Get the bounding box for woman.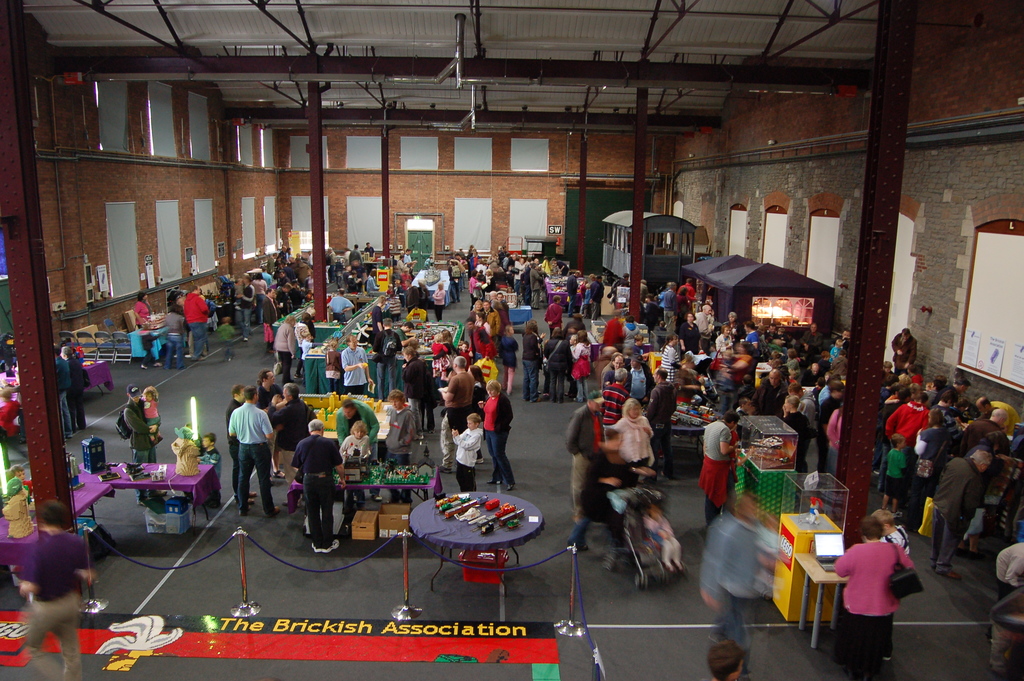
bbox(522, 321, 541, 404).
